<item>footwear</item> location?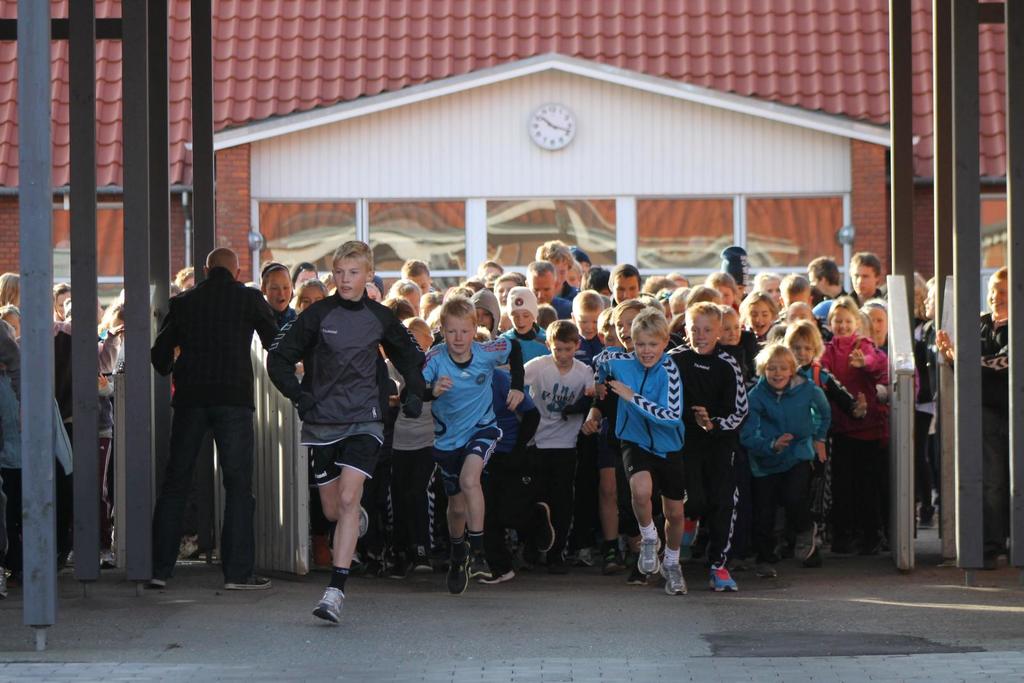
{"left": 330, "top": 545, "right": 358, "bottom": 566}
